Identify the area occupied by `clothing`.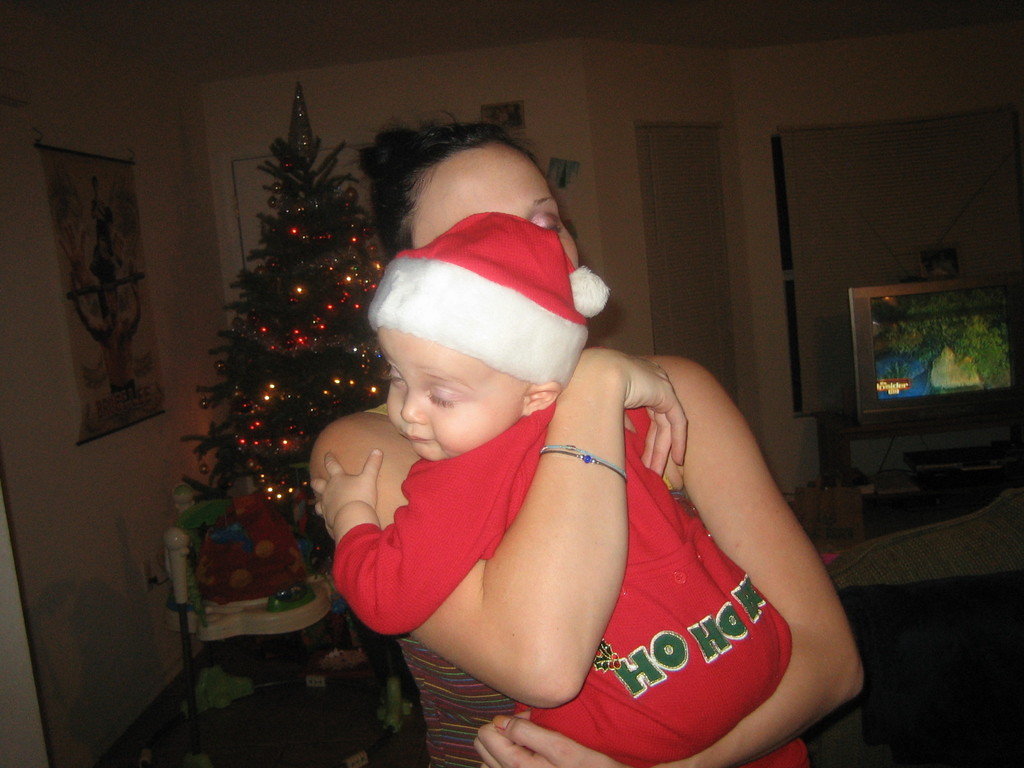
Area: {"left": 306, "top": 209, "right": 806, "bottom": 767}.
